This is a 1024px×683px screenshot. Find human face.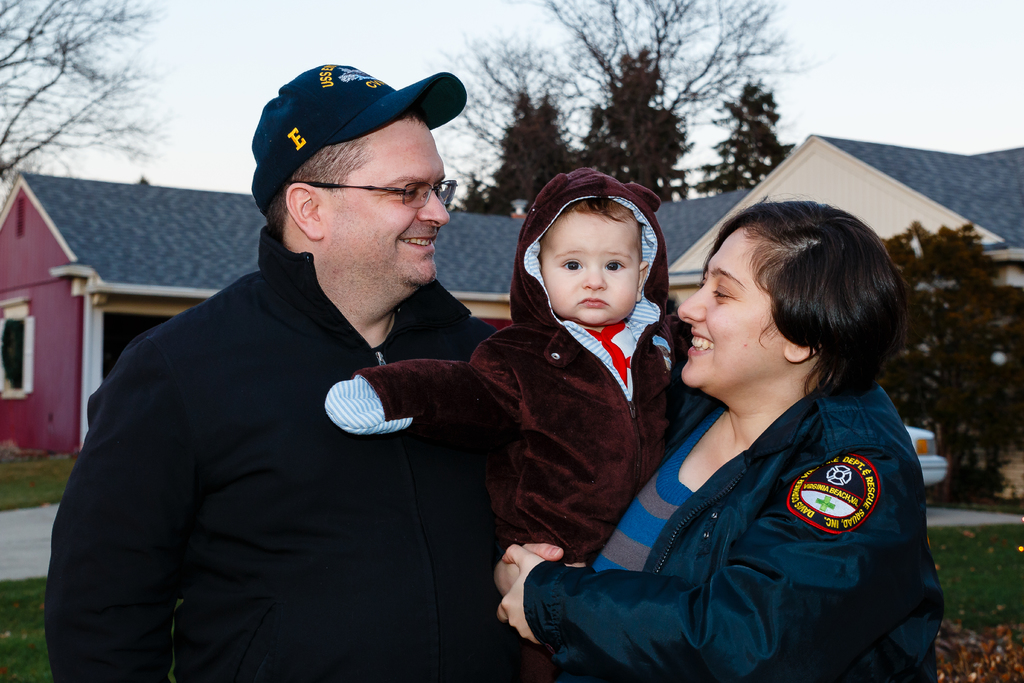
Bounding box: l=541, t=215, r=638, b=326.
